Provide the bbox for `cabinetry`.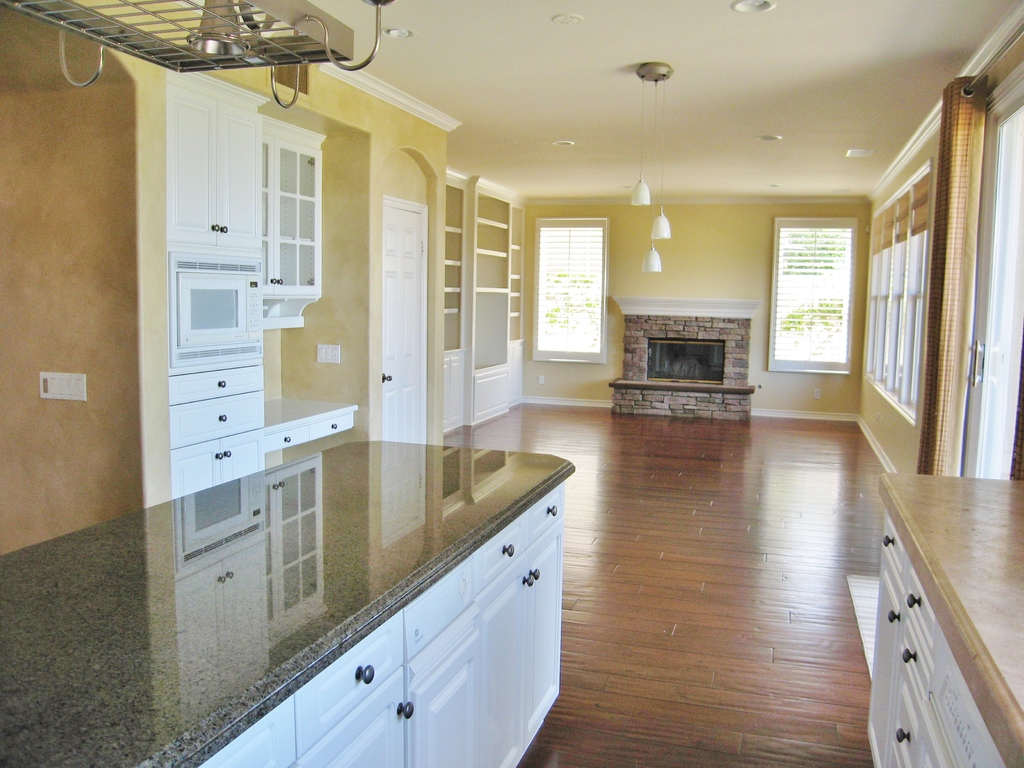
(left=859, top=516, right=1007, bottom=767).
